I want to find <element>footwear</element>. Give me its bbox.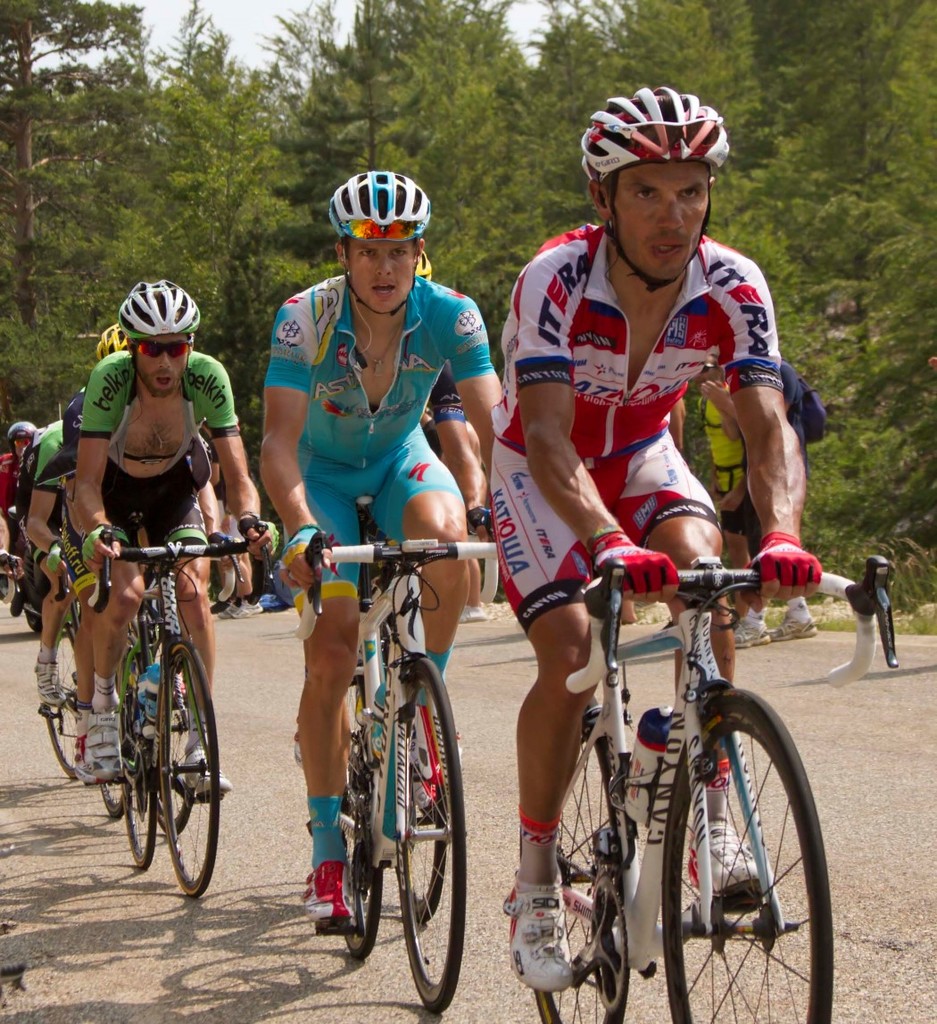
region(71, 715, 101, 784).
